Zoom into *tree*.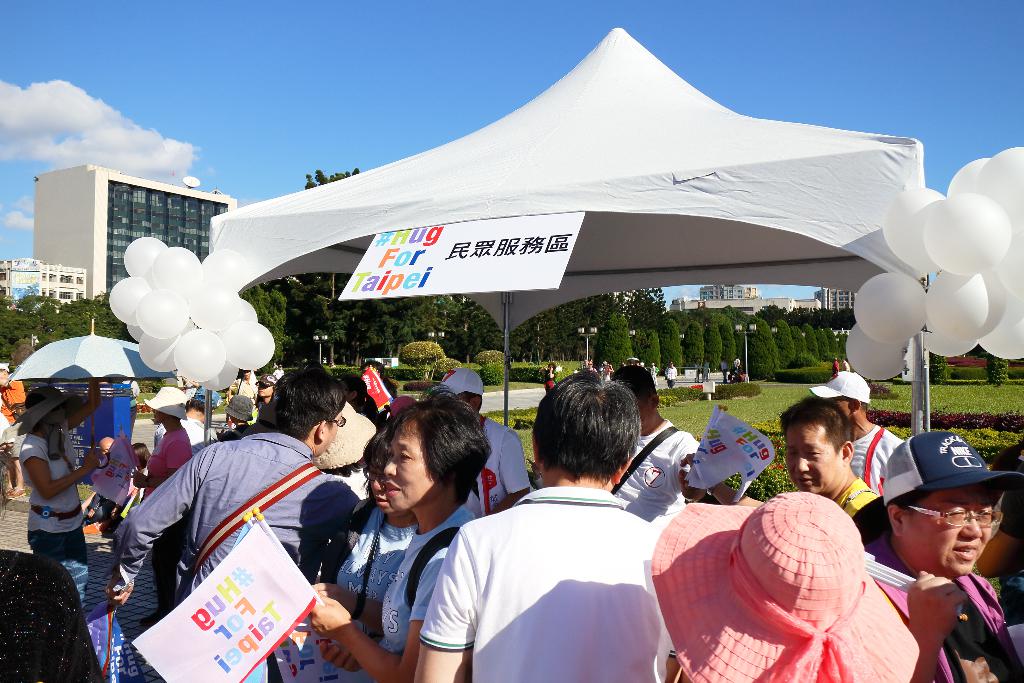
Zoom target: bbox=[687, 323, 706, 373].
